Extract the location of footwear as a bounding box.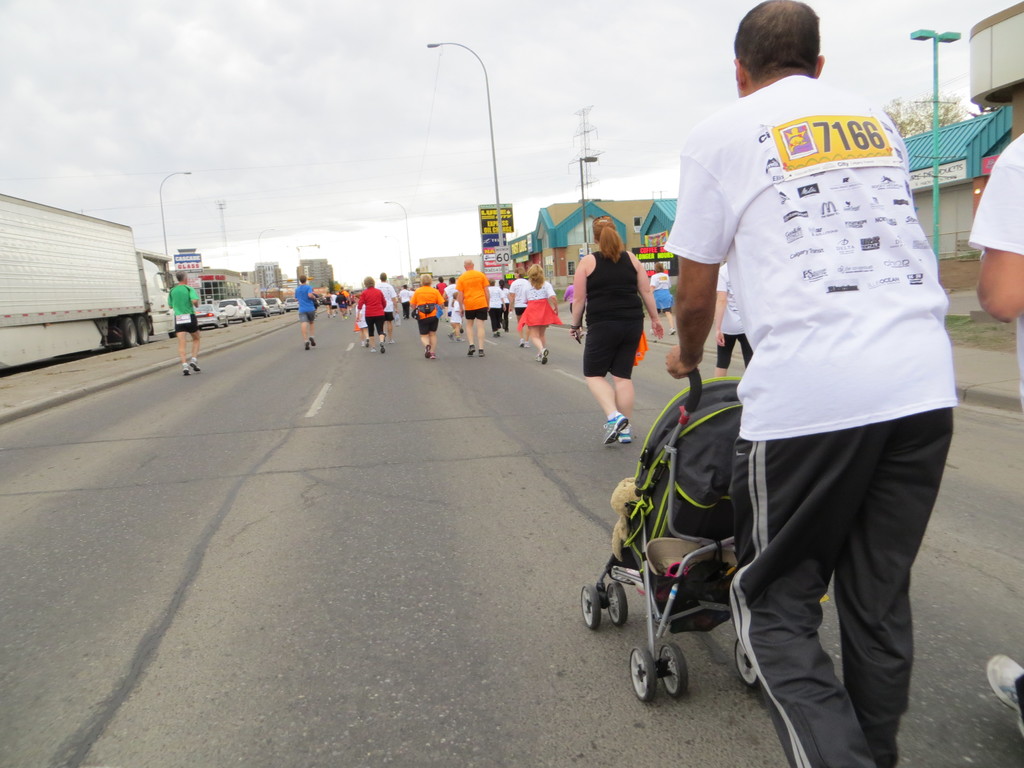
region(447, 331, 454, 341).
